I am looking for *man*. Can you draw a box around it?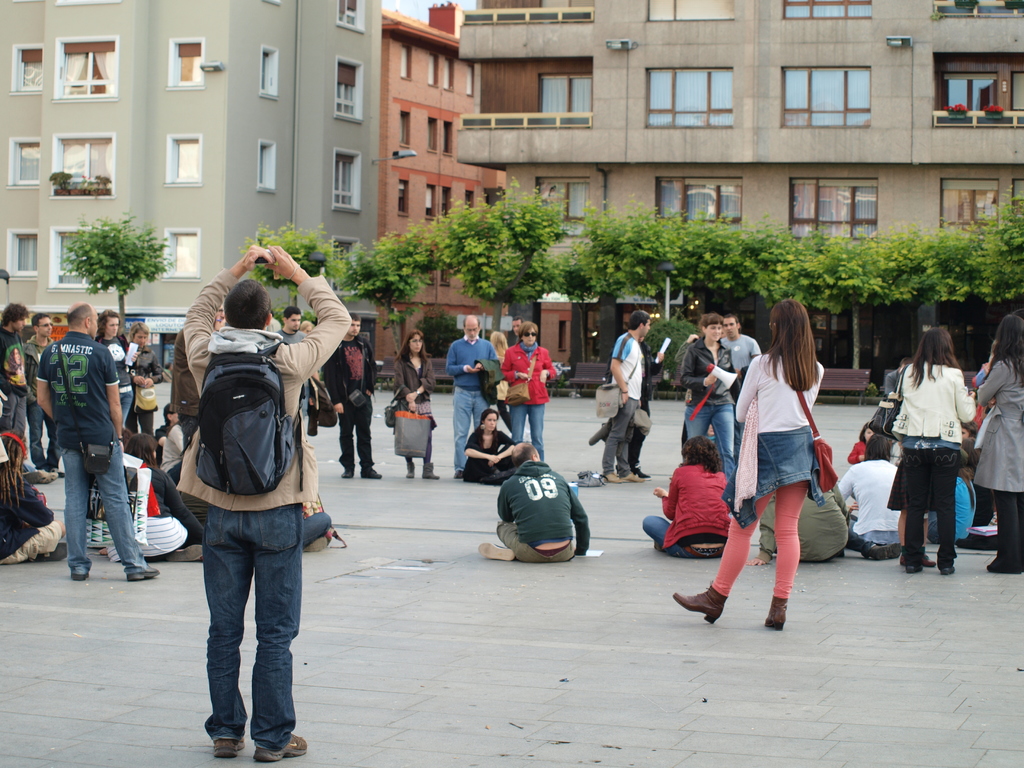
Sure, the bounding box is 718, 312, 759, 458.
